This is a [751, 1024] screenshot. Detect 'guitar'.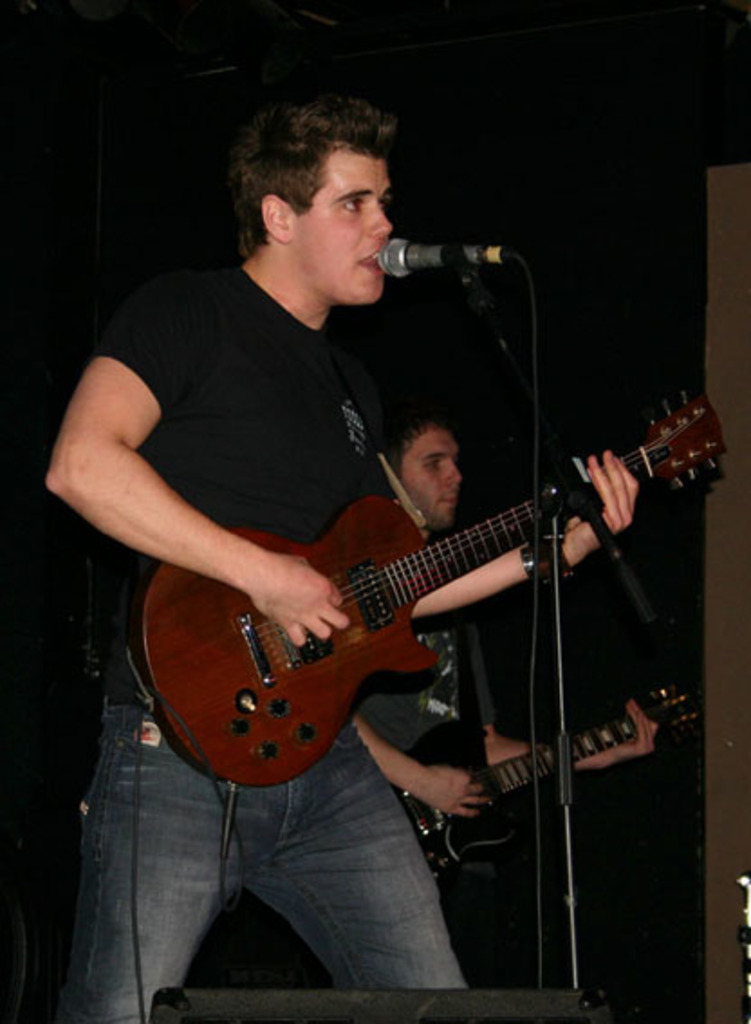
(left=103, top=403, right=735, bottom=802).
